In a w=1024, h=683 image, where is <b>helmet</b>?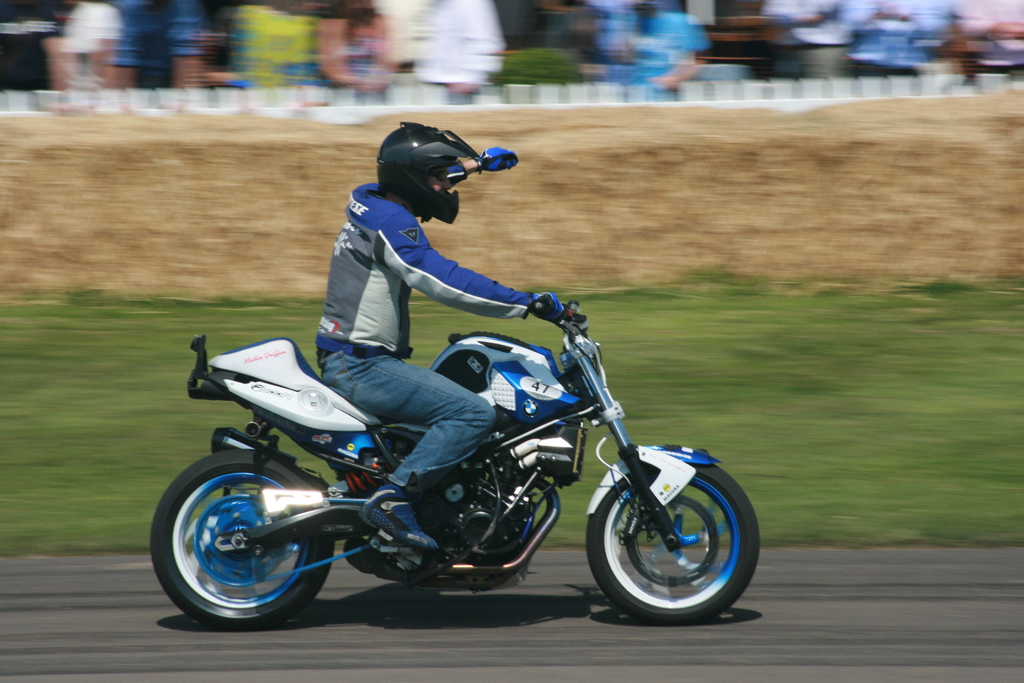
bbox=[371, 124, 490, 206].
